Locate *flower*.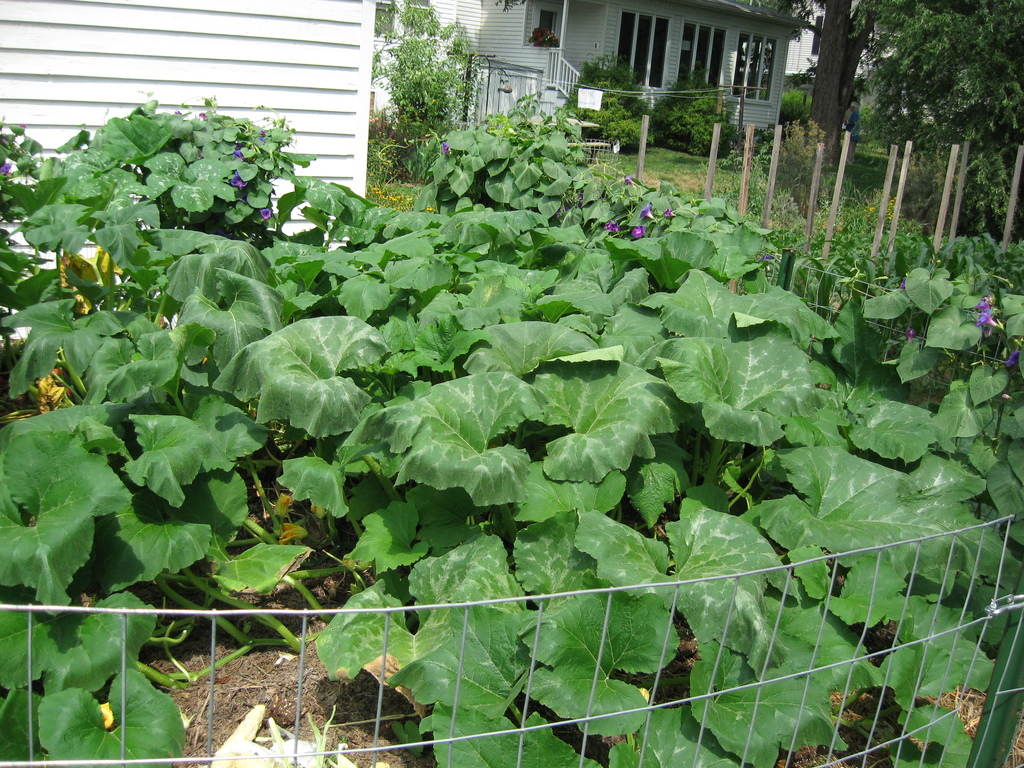
Bounding box: region(604, 218, 618, 230).
